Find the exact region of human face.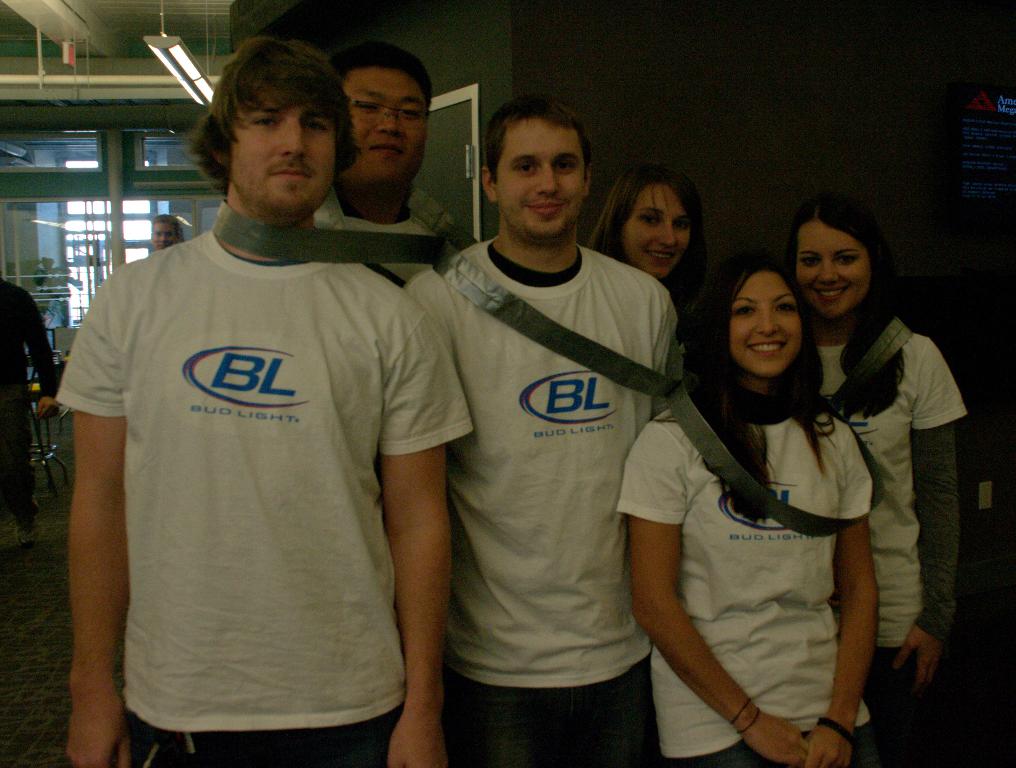
Exact region: <bbox>339, 69, 428, 184</bbox>.
